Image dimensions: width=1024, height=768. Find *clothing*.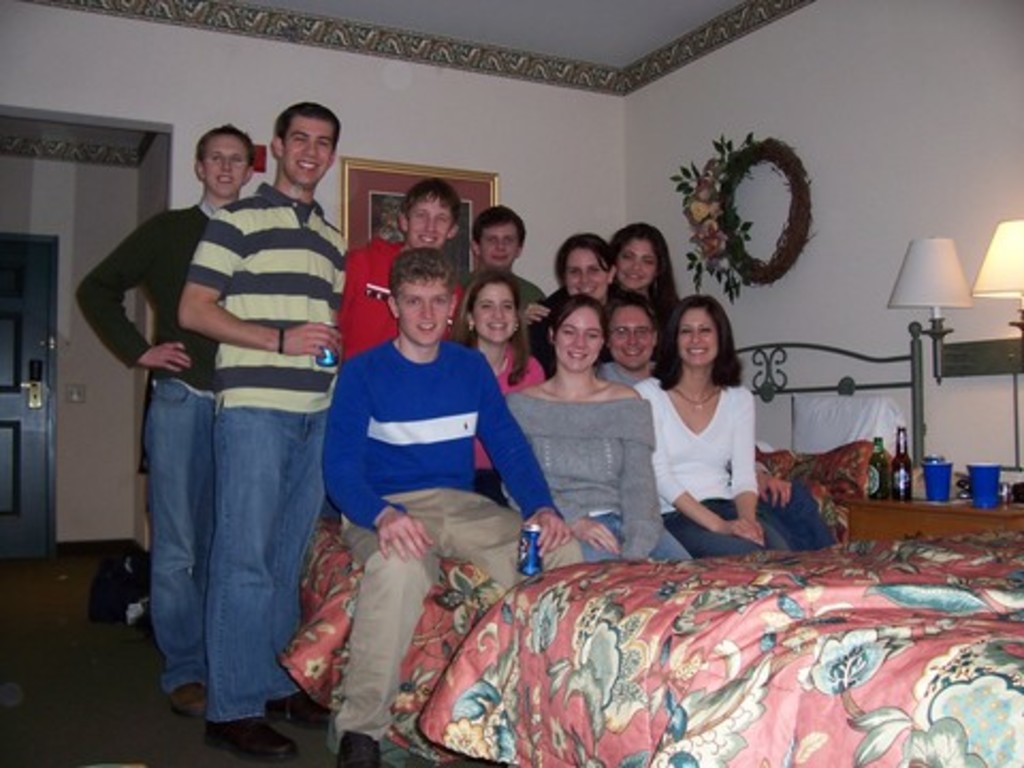
[left=331, top=233, right=465, bottom=358].
